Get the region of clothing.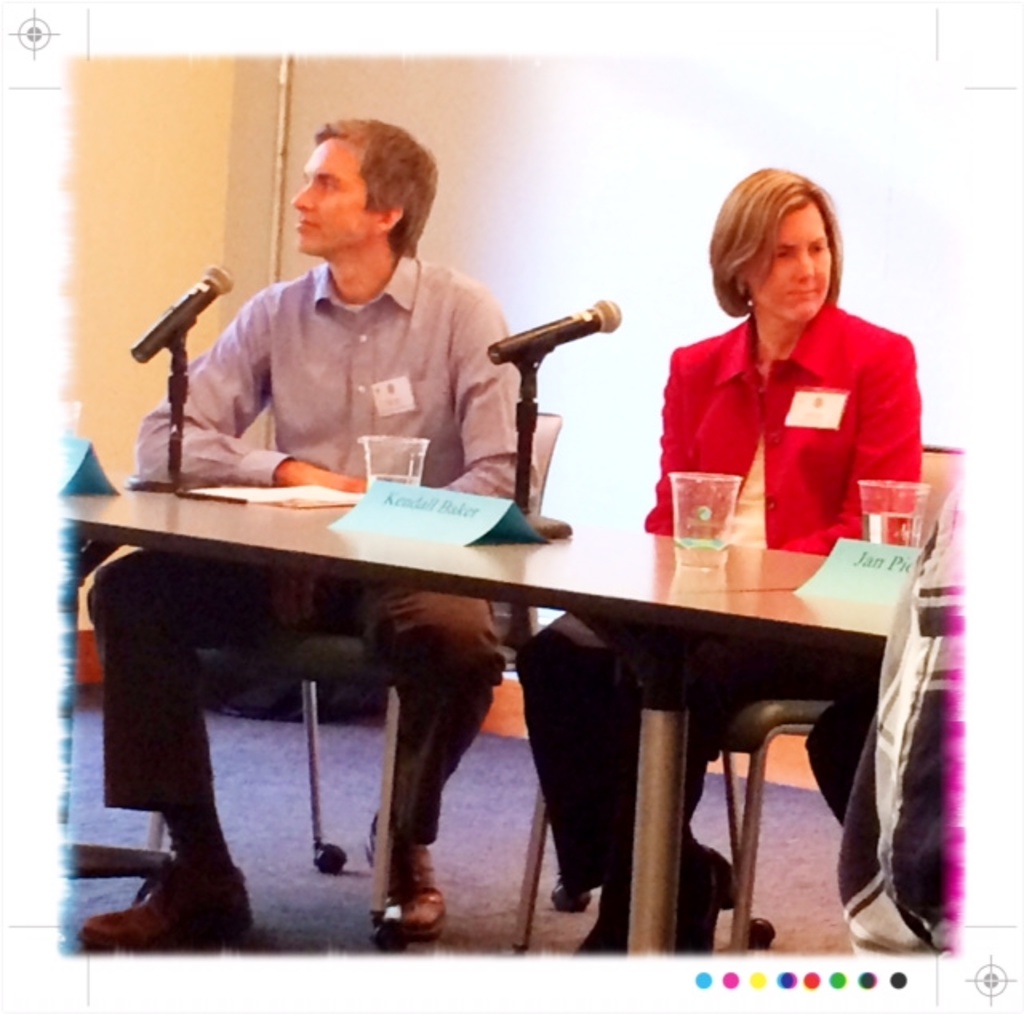
<region>120, 262, 544, 497</region>.
